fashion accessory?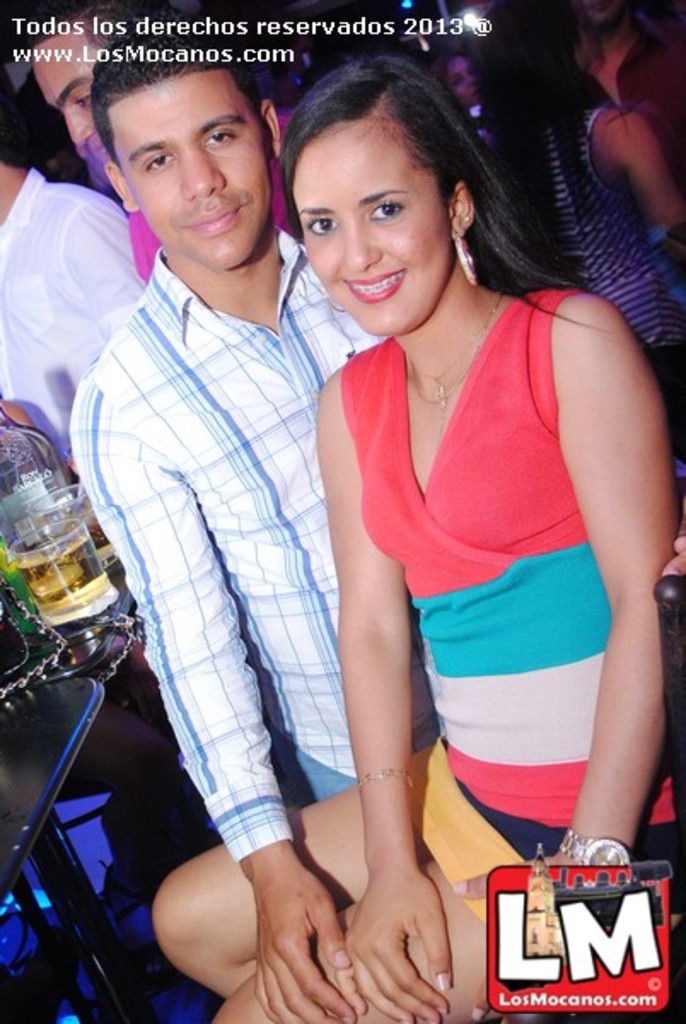
crop(451, 222, 481, 283)
